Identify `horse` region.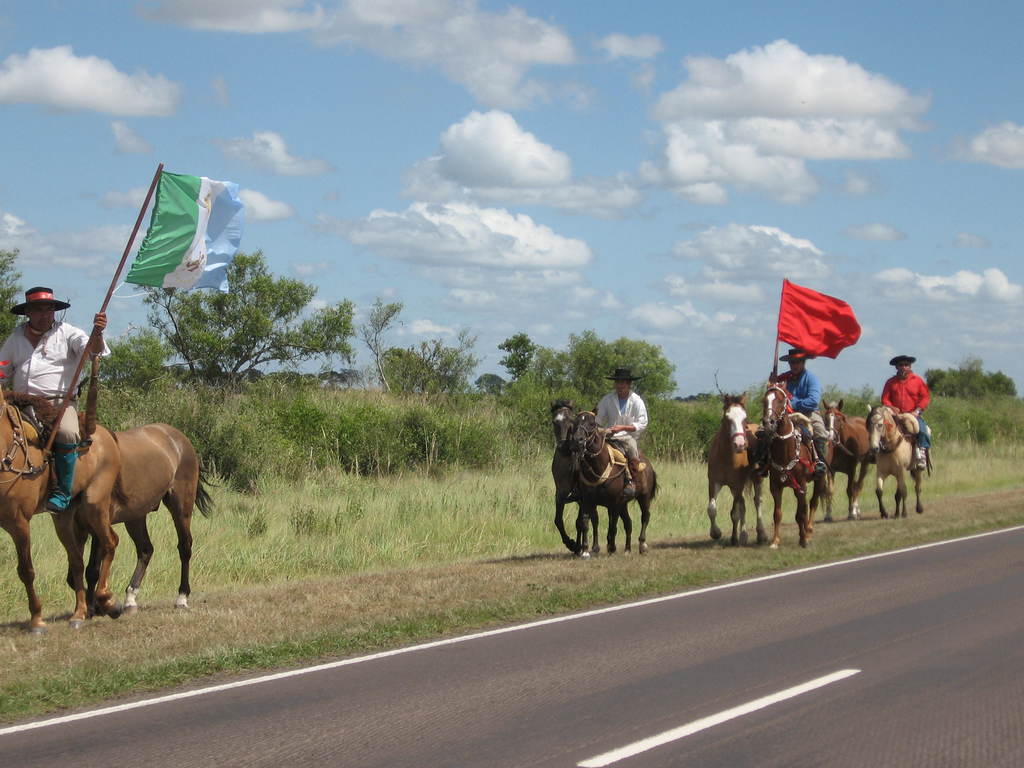
Region: 550:398:581:552.
